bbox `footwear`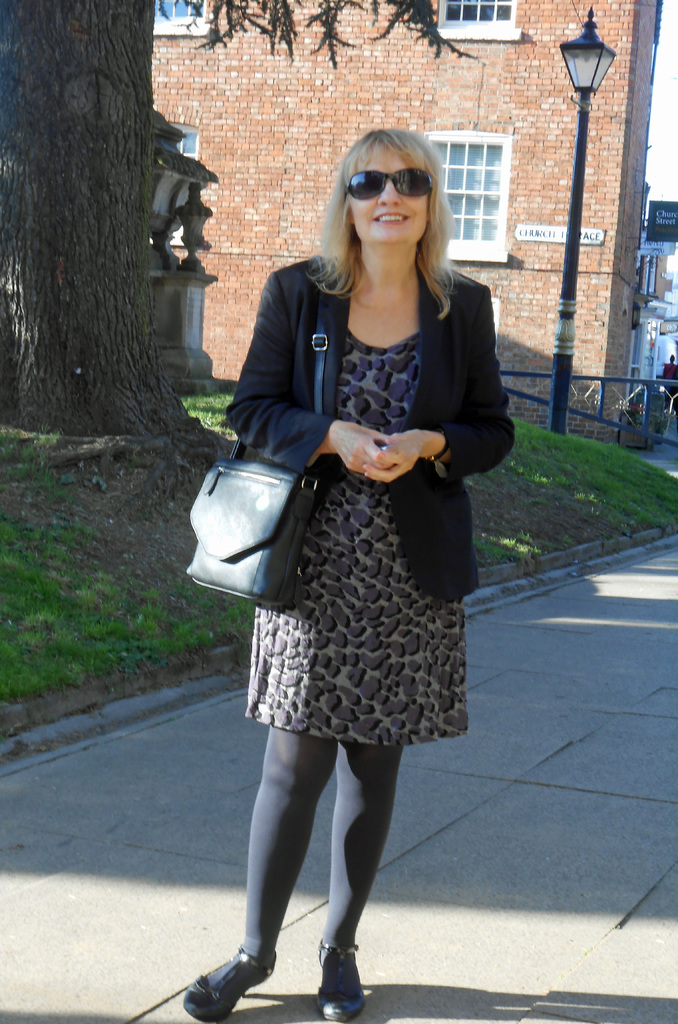
[left=312, top=934, right=367, bottom=1021]
